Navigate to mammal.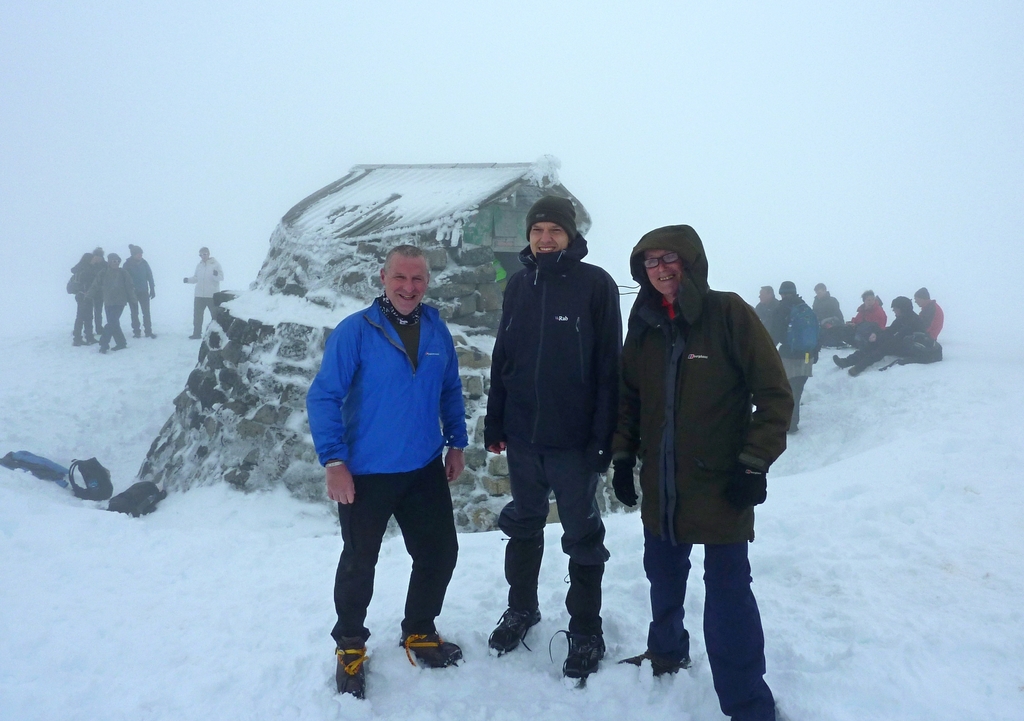
Navigation target: {"x1": 301, "y1": 251, "x2": 467, "y2": 651}.
